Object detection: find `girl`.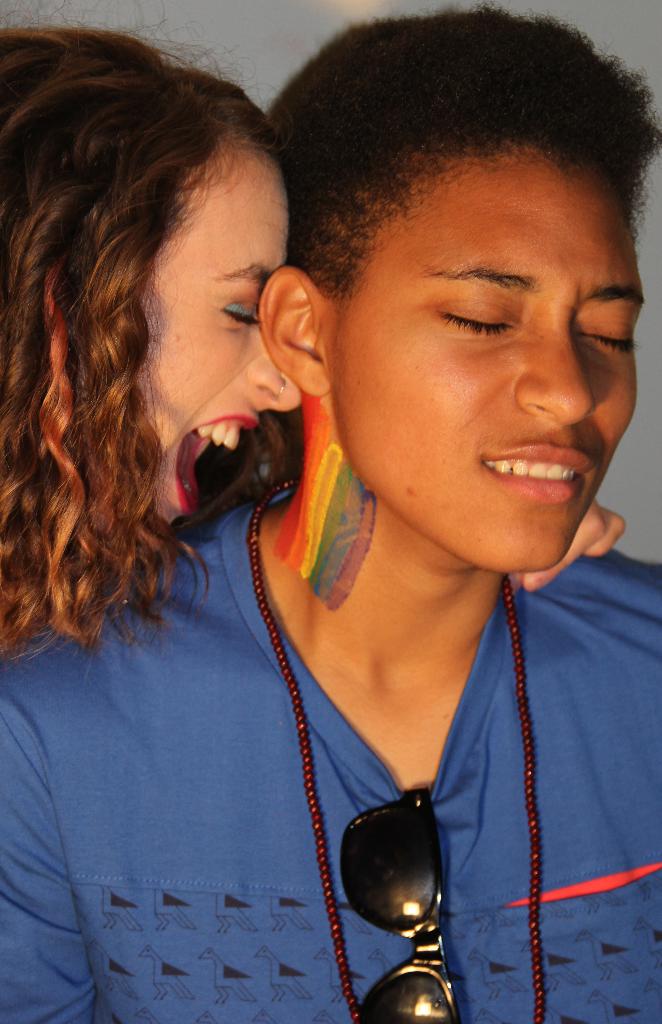
(0,13,300,657).
